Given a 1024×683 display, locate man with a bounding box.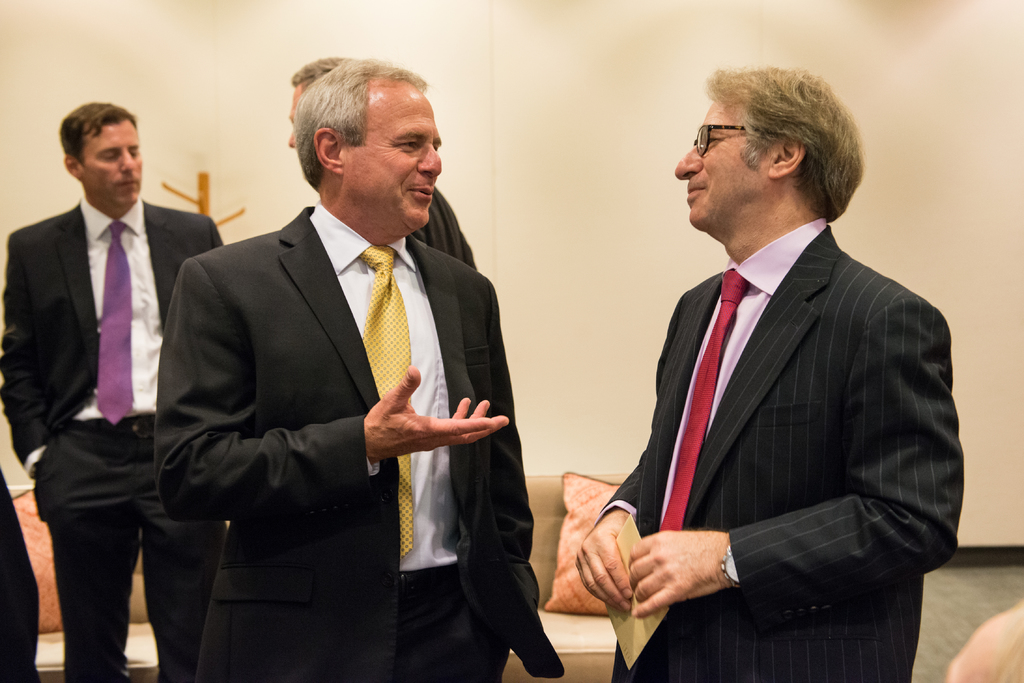
Located: Rect(156, 52, 566, 682).
